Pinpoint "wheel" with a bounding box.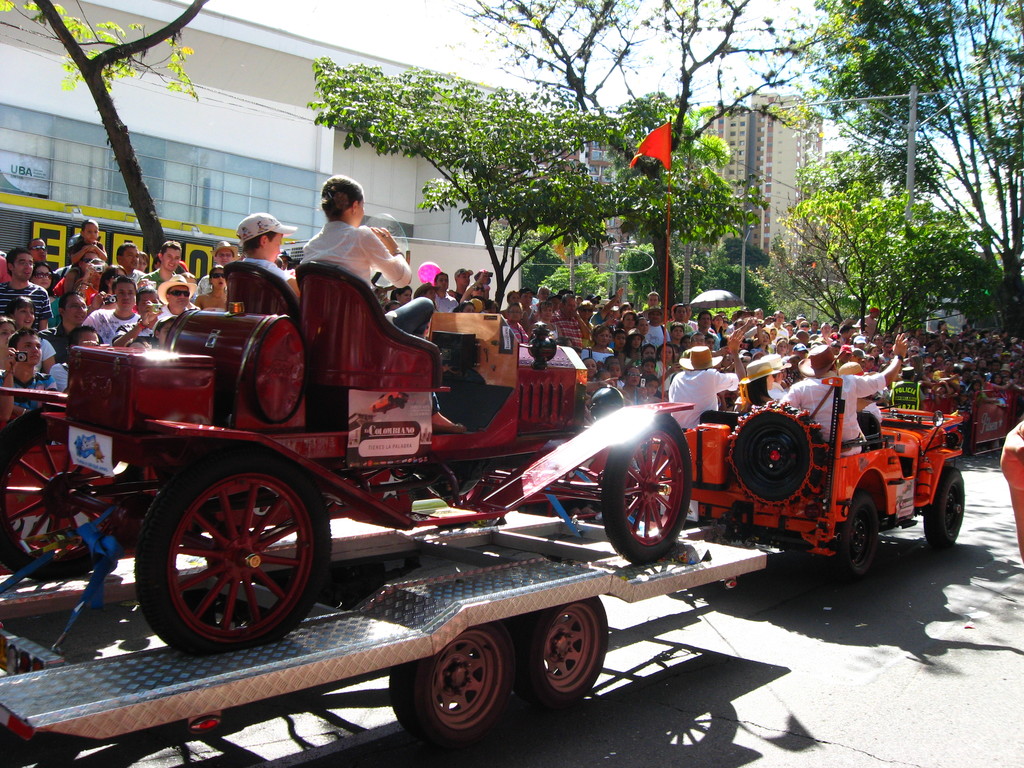
[826, 492, 880, 579].
